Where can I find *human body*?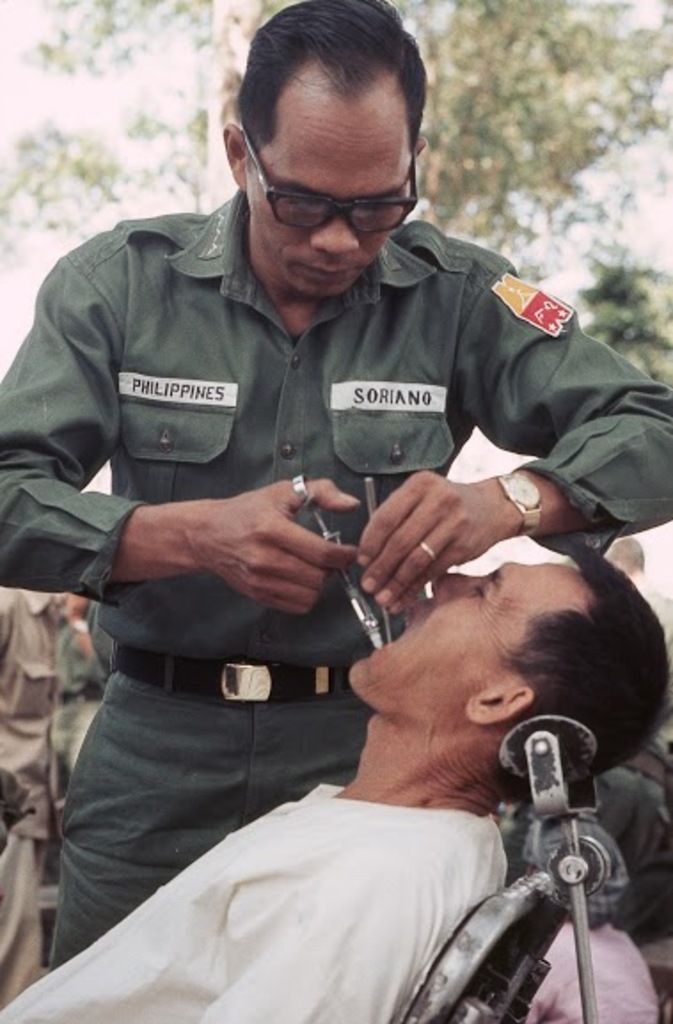
You can find it at Rect(11, 767, 494, 1022).
